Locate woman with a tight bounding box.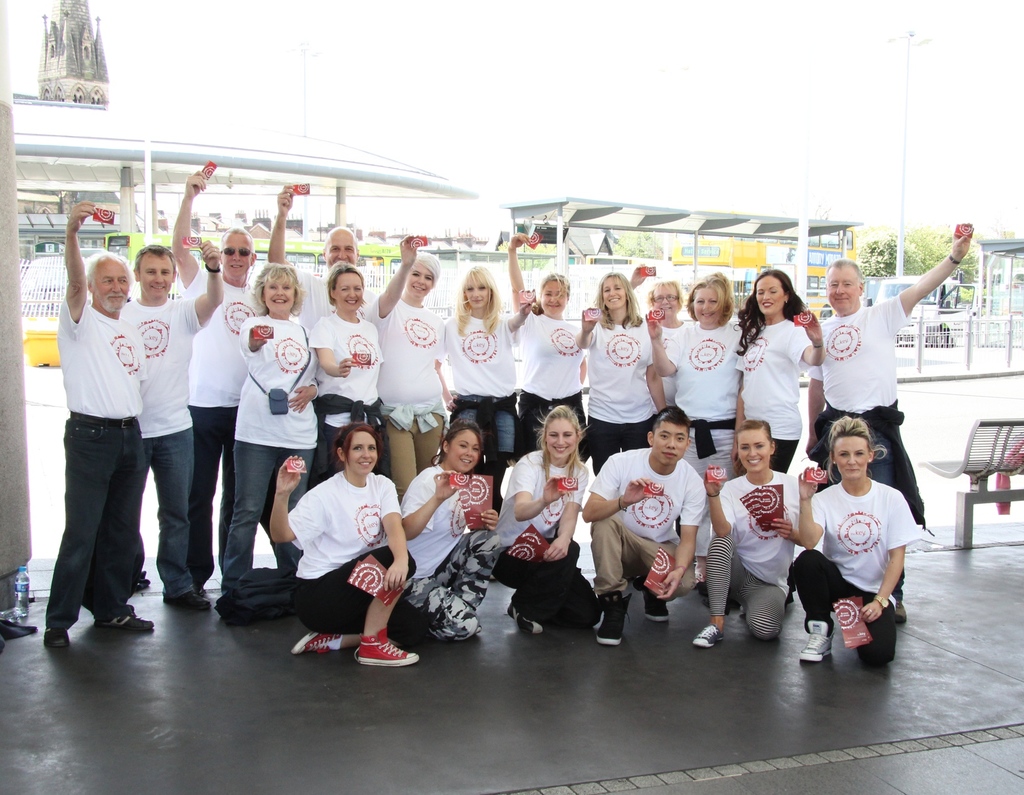
{"left": 399, "top": 420, "right": 502, "bottom": 641}.
